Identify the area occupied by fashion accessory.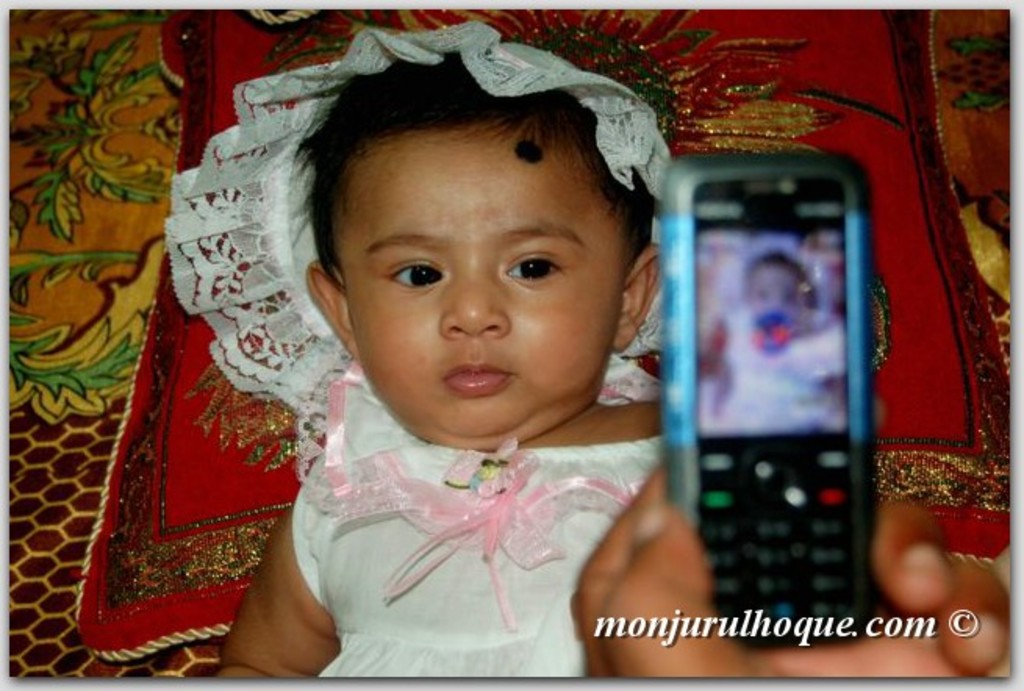
Area: <region>156, 19, 674, 436</region>.
